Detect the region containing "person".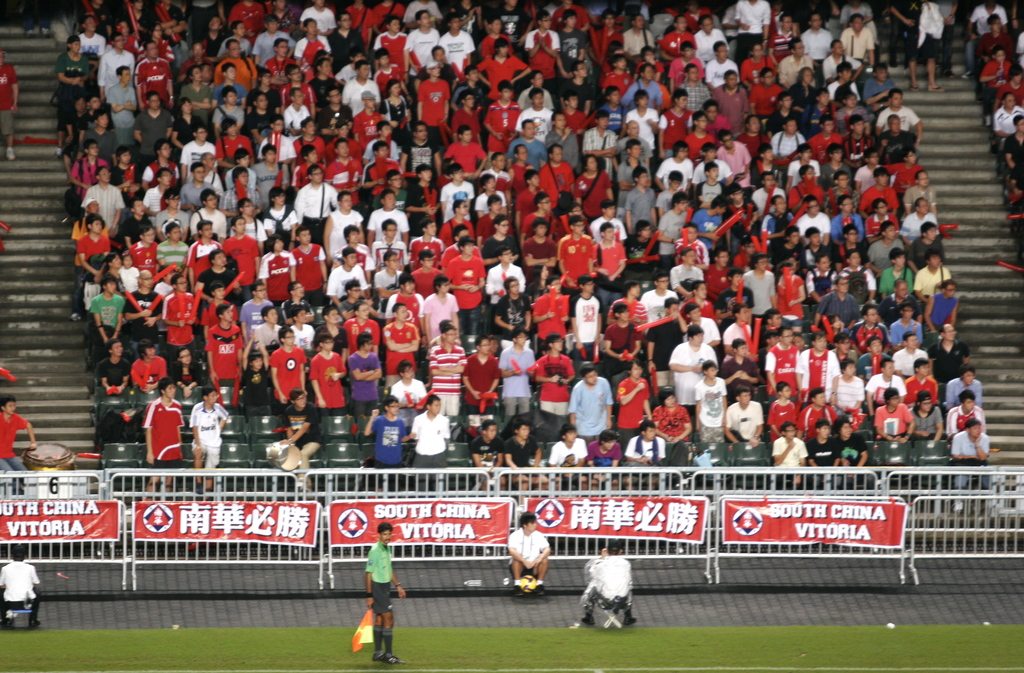
left=362, top=521, right=408, bottom=667.
